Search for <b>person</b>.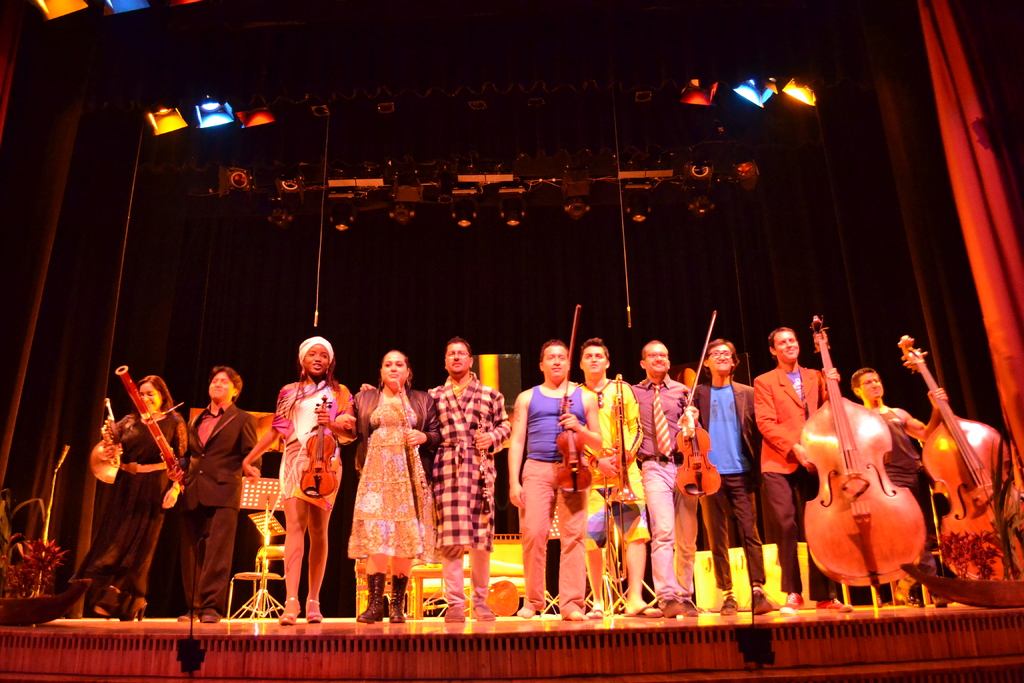
Found at <bbox>94, 378, 185, 592</bbox>.
